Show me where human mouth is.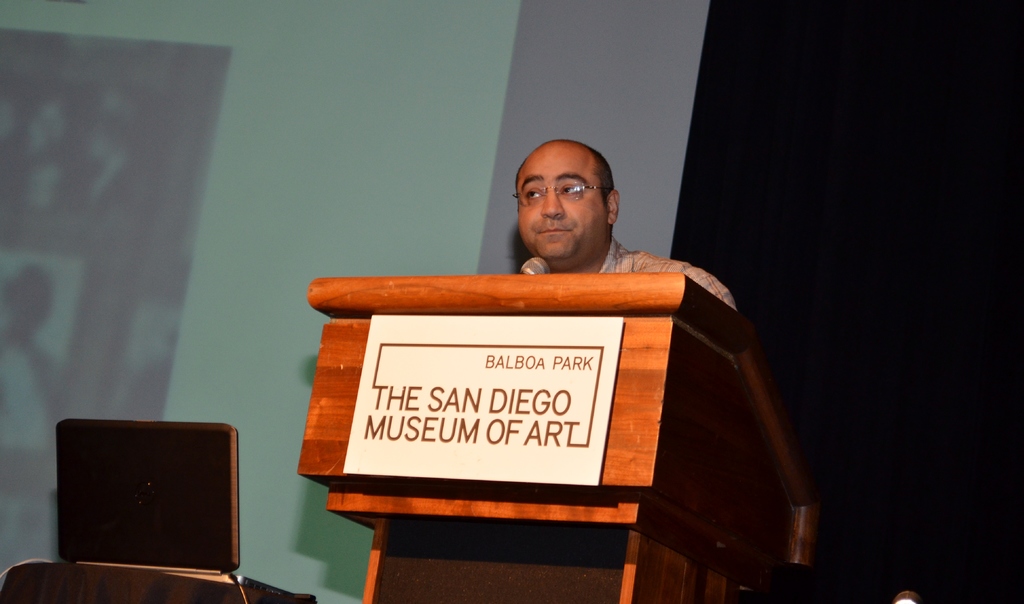
human mouth is at [x1=531, y1=223, x2=576, y2=244].
